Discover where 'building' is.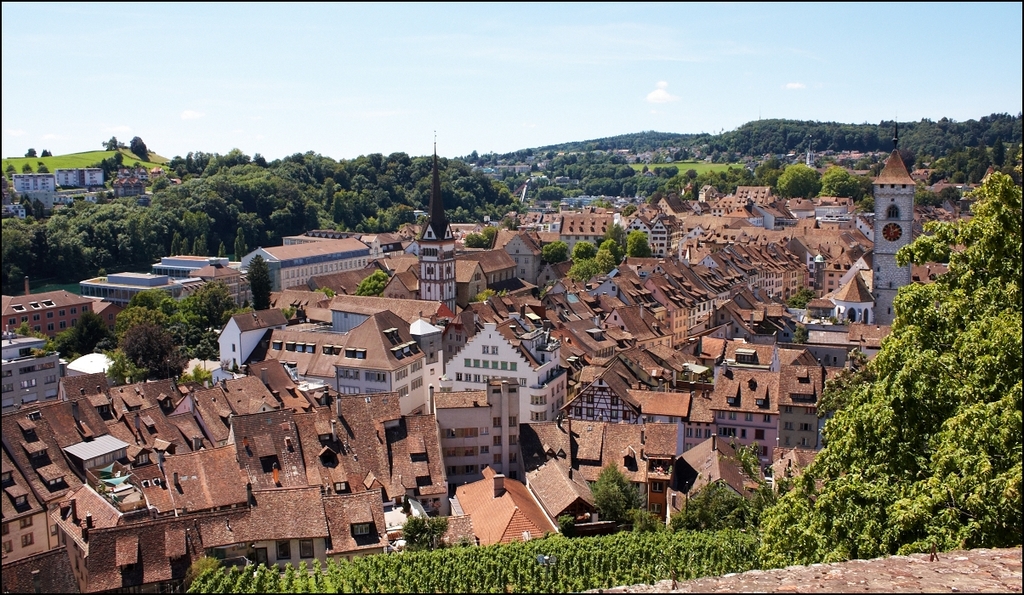
Discovered at pyautogui.locateOnScreen(248, 241, 361, 301).
